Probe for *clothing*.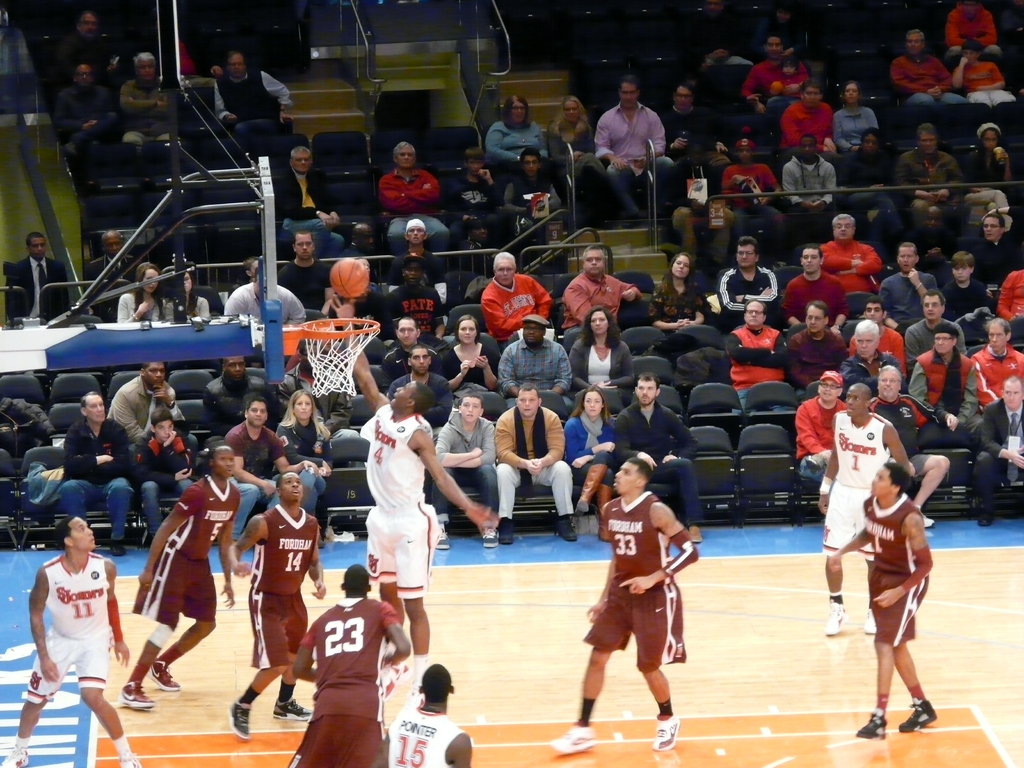
Probe result: BBox(56, 90, 120, 162).
